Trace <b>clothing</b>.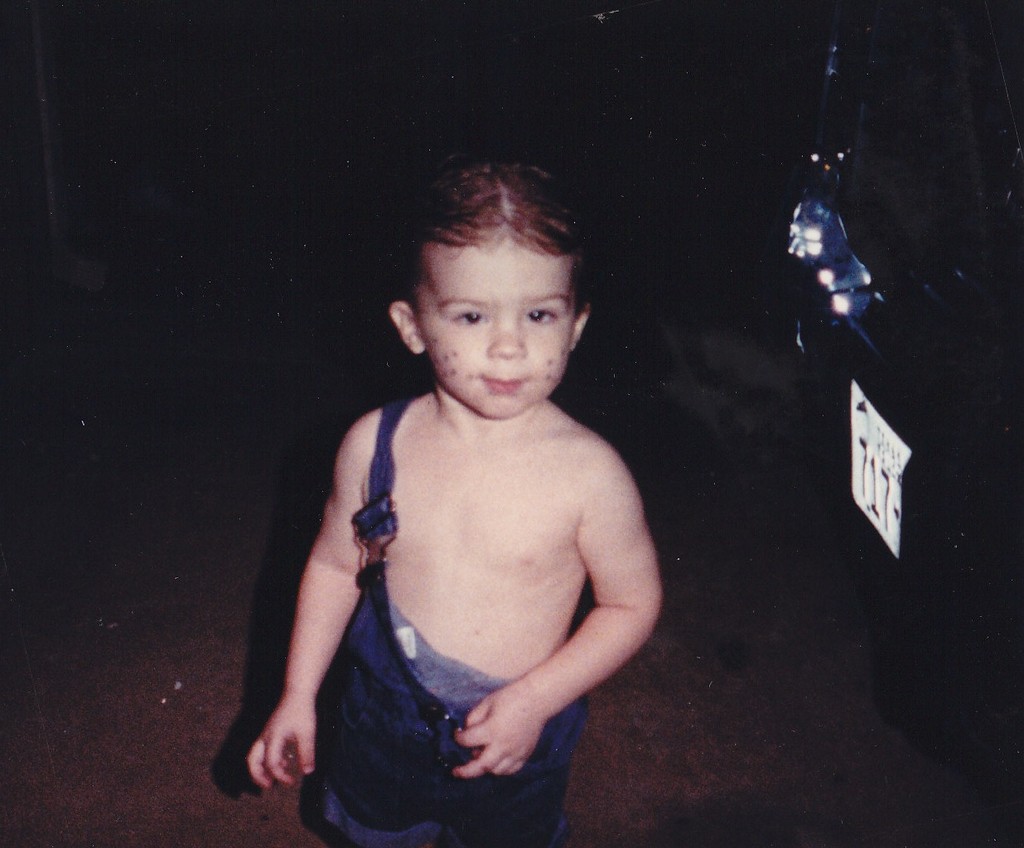
Traced to [304, 399, 592, 847].
